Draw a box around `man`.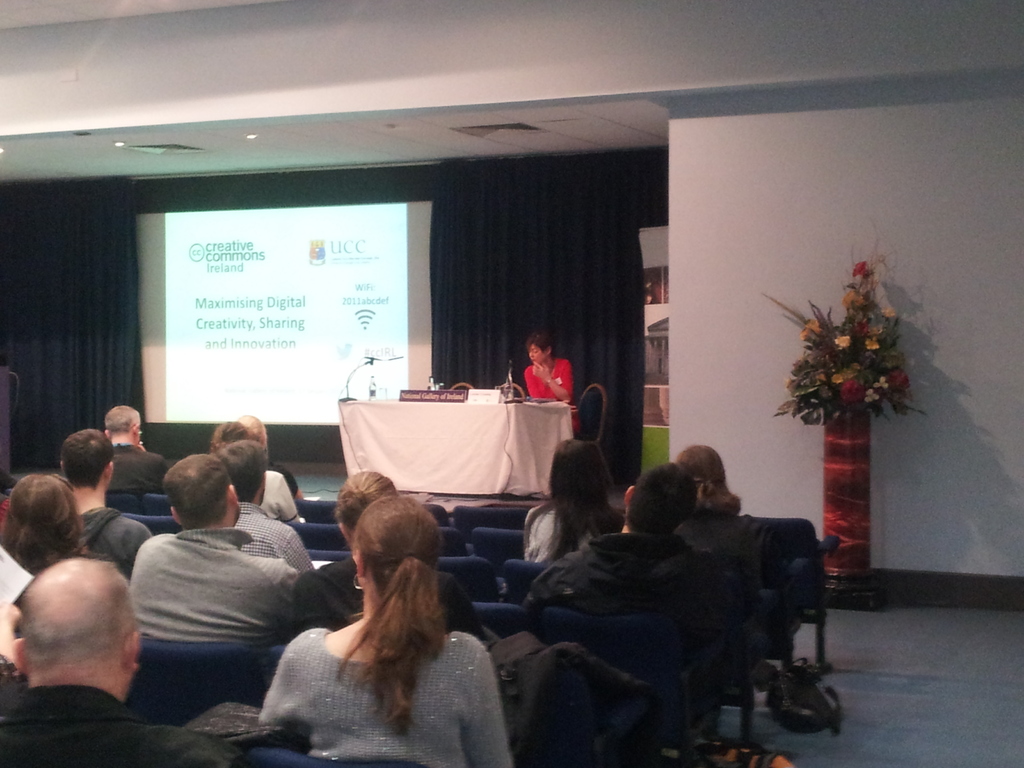
0 555 246 767.
